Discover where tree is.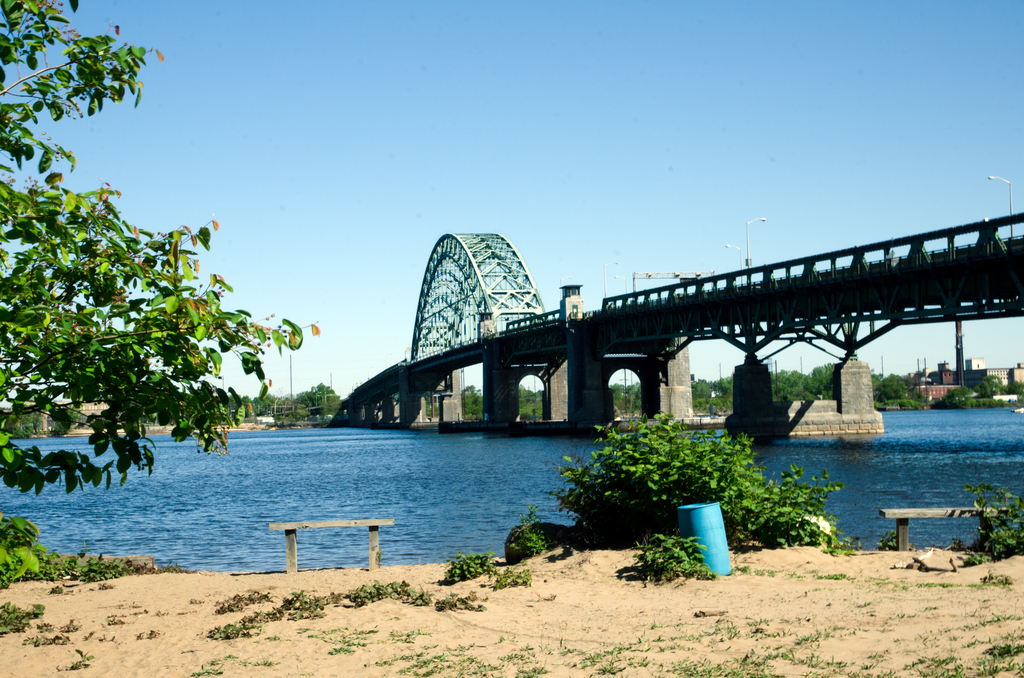
Discovered at l=598, t=381, r=646, b=411.
